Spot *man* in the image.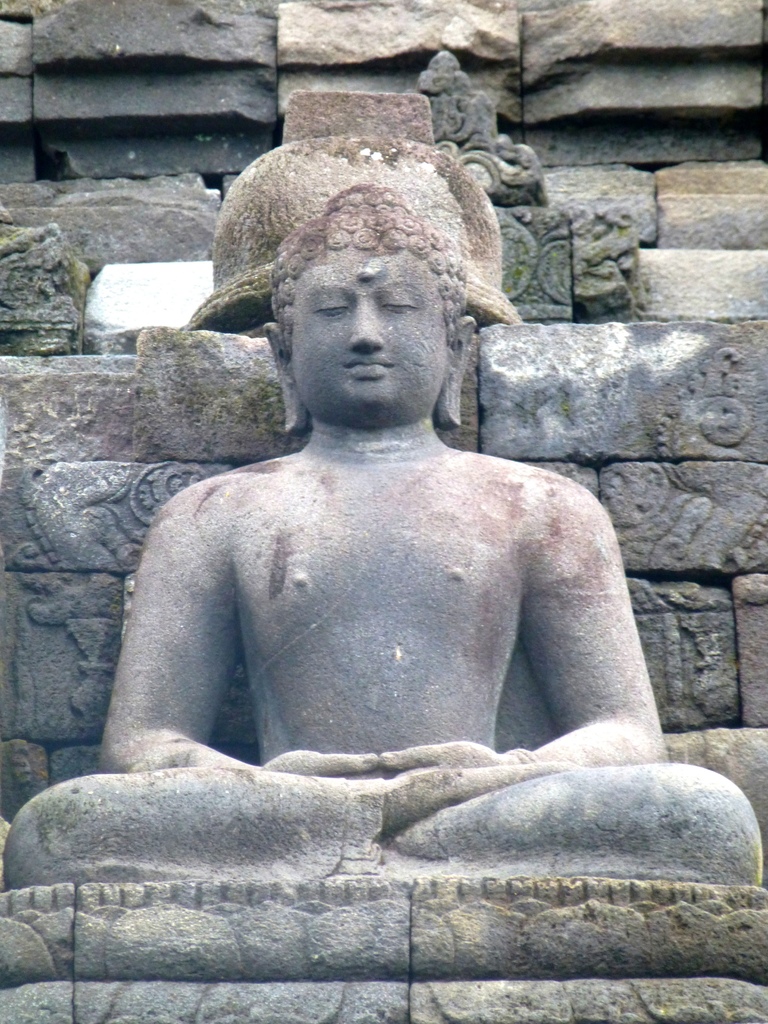
*man* found at {"x1": 0, "y1": 186, "x2": 765, "y2": 889}.
